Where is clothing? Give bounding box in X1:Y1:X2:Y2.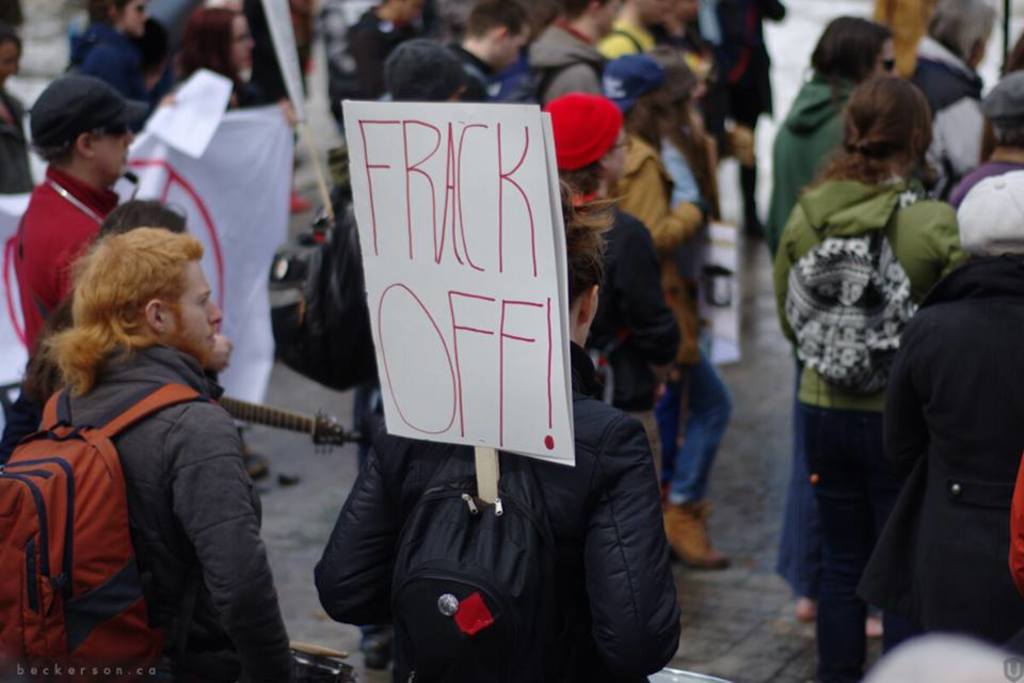
38:339:297:682.
